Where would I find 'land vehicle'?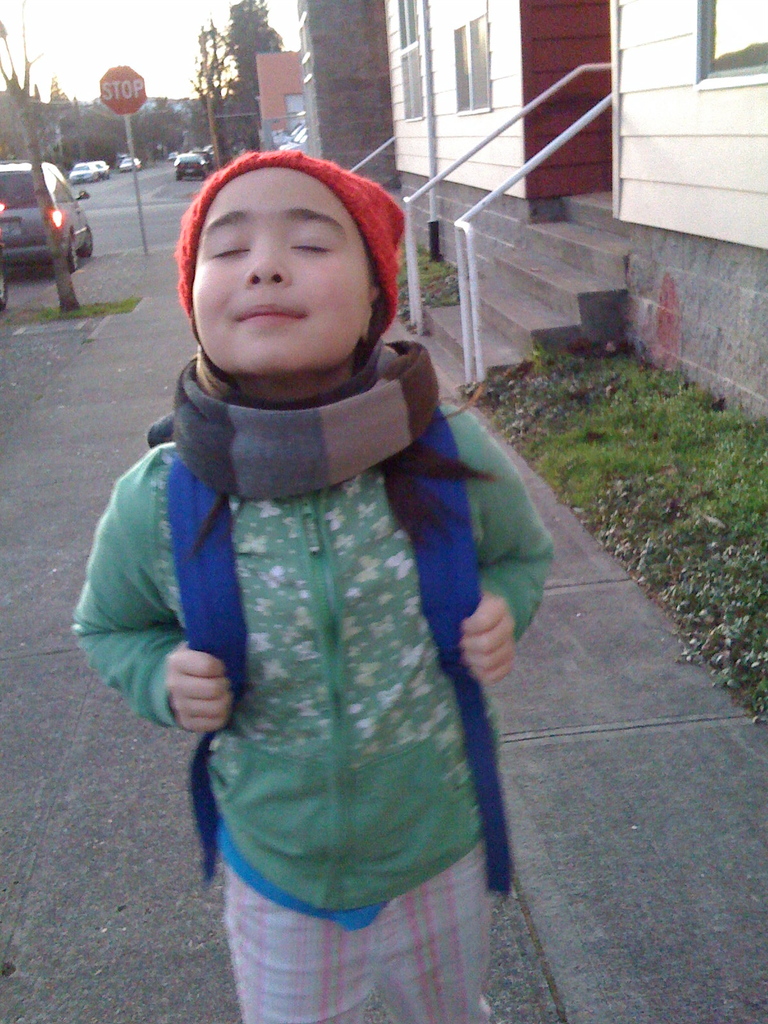
At x1=67 y1=159 x2=102 y2=185.
